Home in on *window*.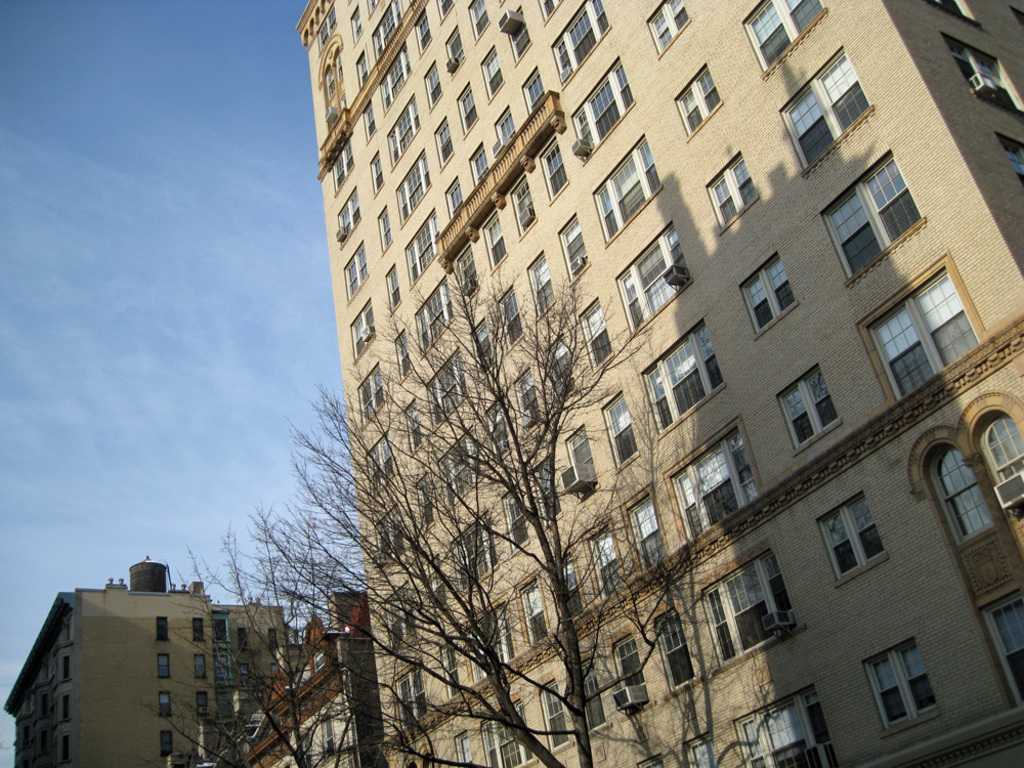
Homed in at Rect(360, 431, 397, 496).
